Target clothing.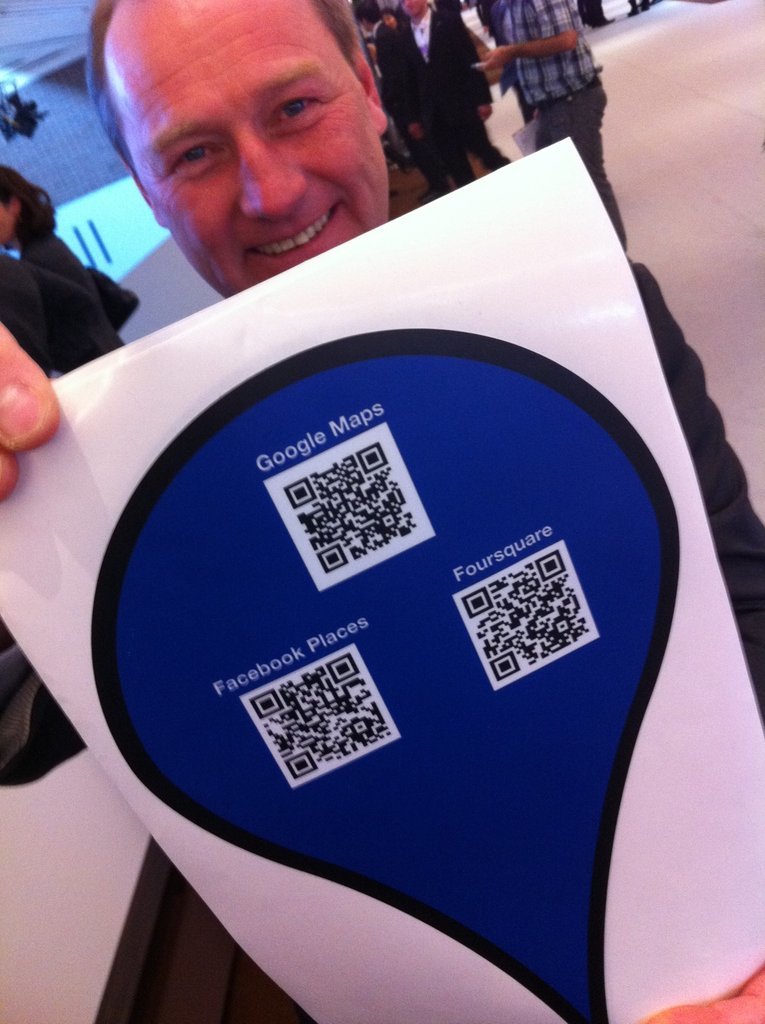
Target region: locate(371, 0, 499, 185).
